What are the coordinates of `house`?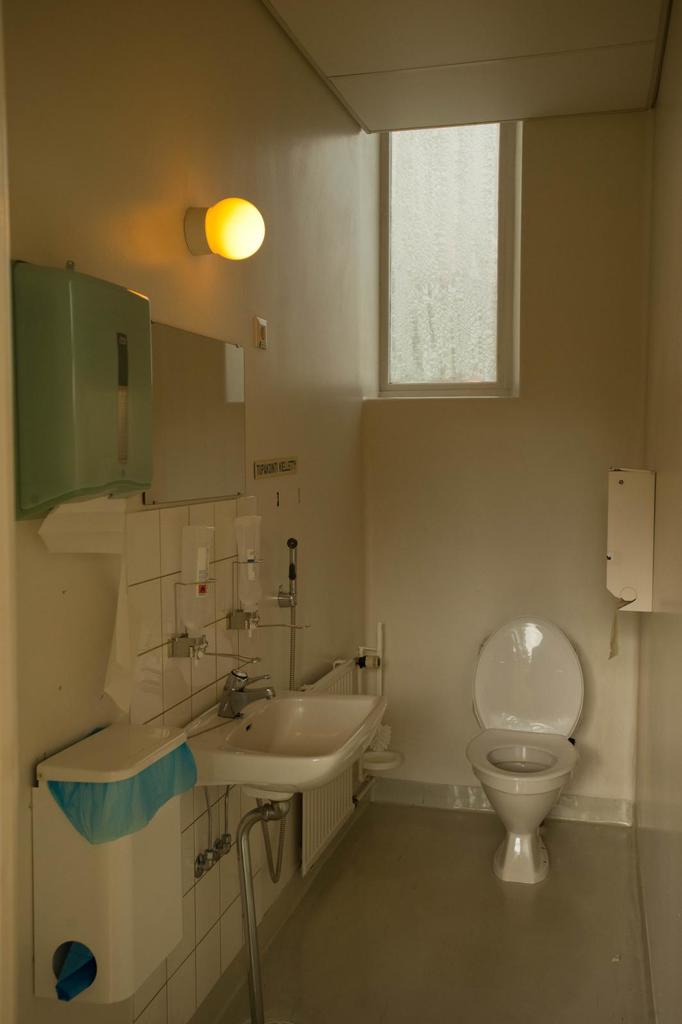
[left=0, top=60, right=664, bottom=899].
